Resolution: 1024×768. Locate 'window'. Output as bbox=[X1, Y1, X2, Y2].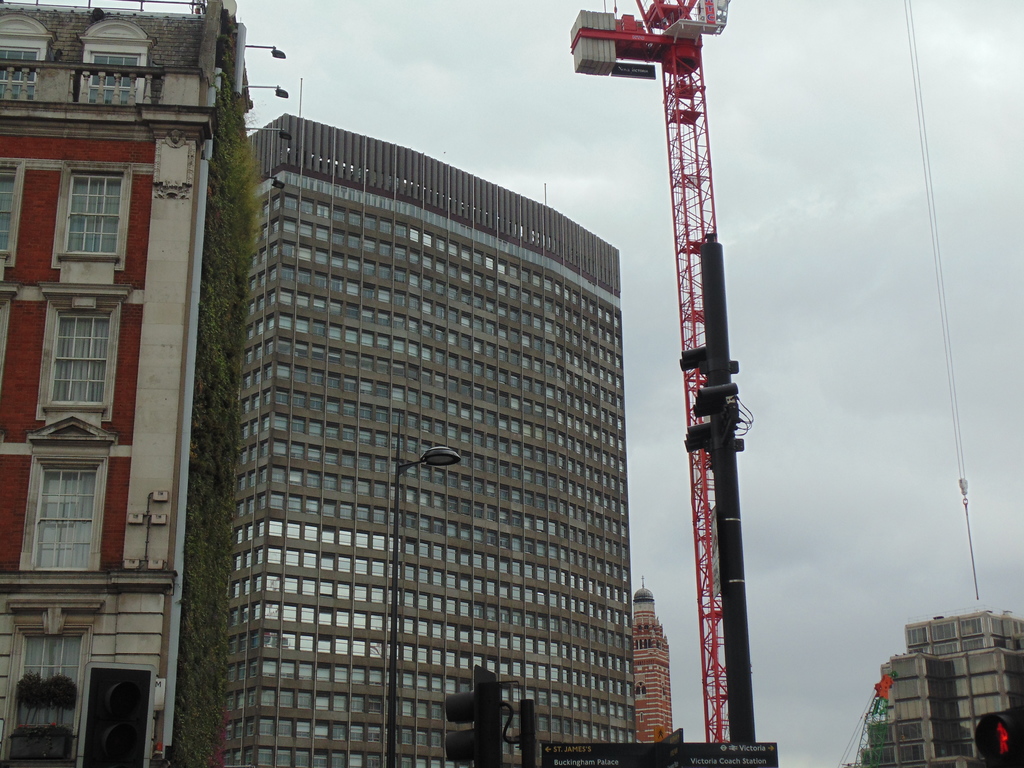
bbox=[313, 371, 326, 385].
